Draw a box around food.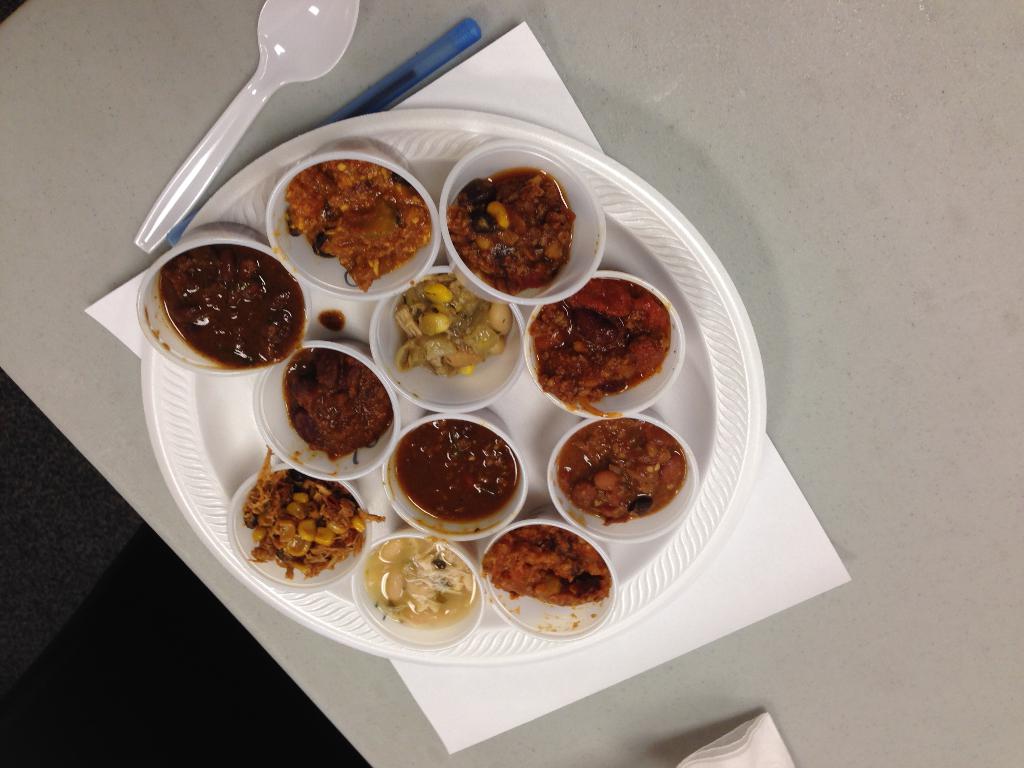
<box>490,536,609,618</box>.
